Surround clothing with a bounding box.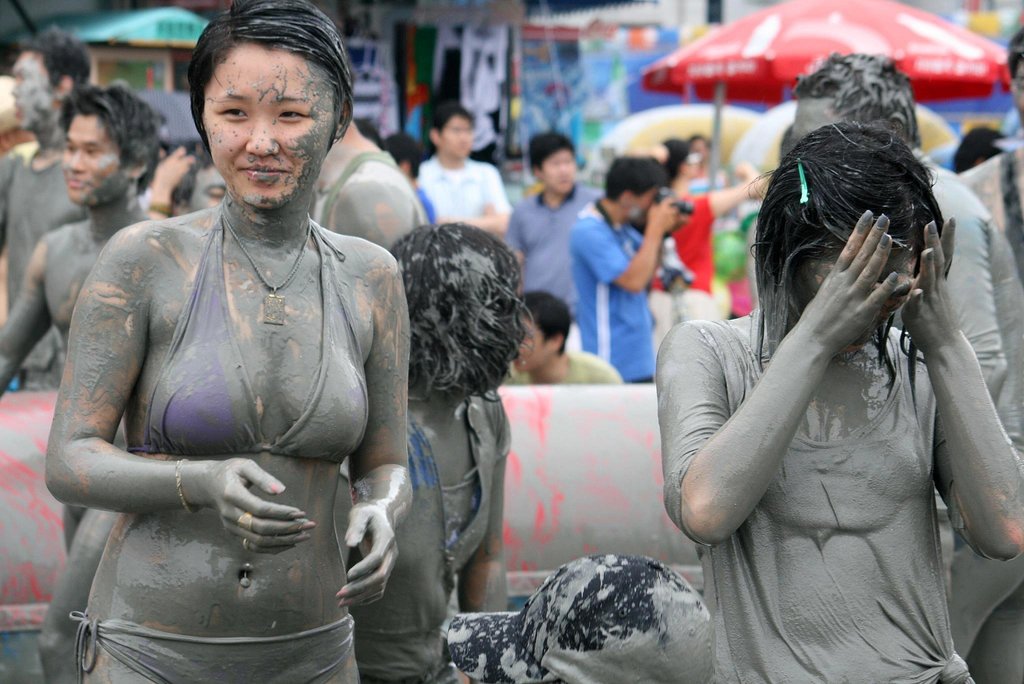
315/144/396/231.
